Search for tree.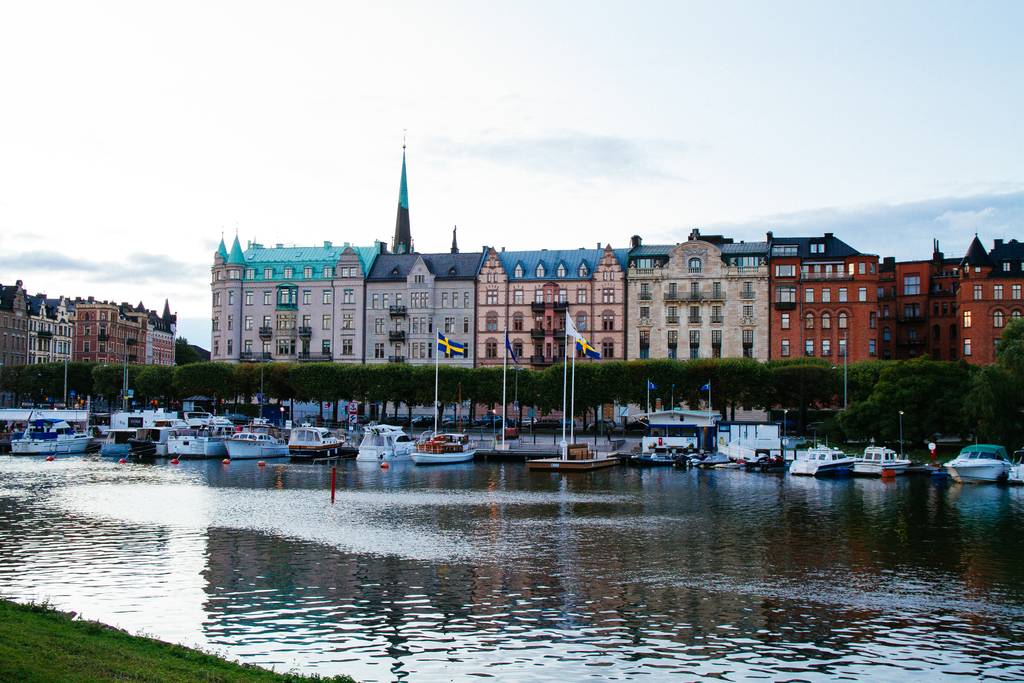
Found at <region>996, 312, 1023, 361</region>.
